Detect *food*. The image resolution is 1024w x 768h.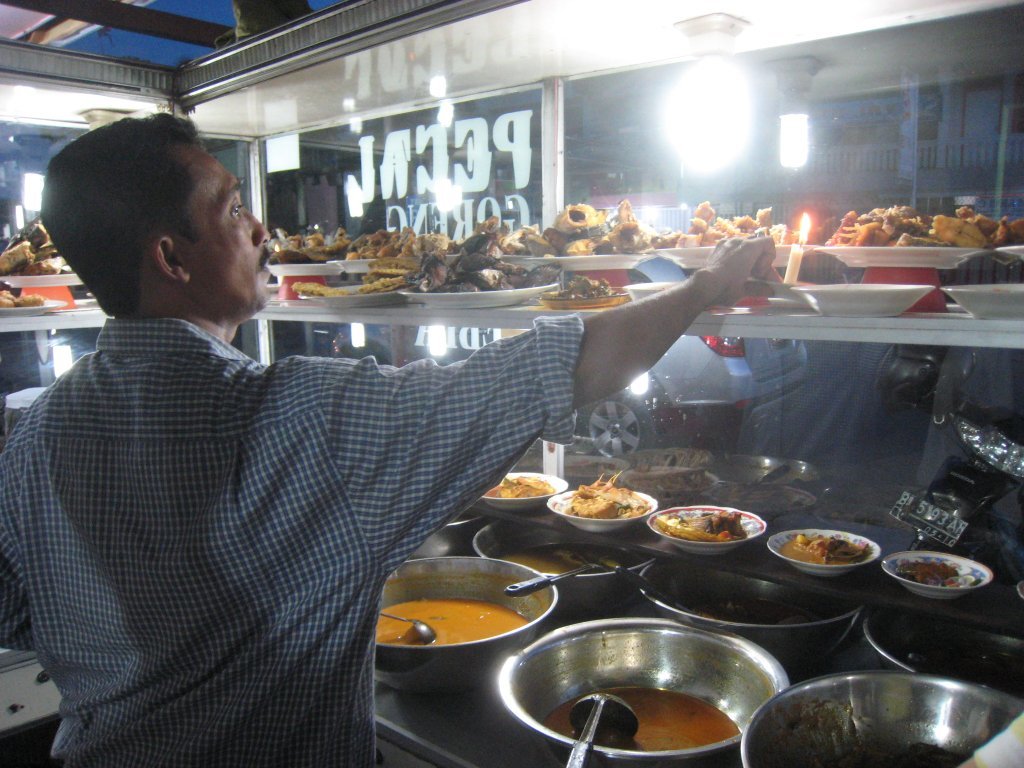
left=655, top=510, right=748, bottom=542.
